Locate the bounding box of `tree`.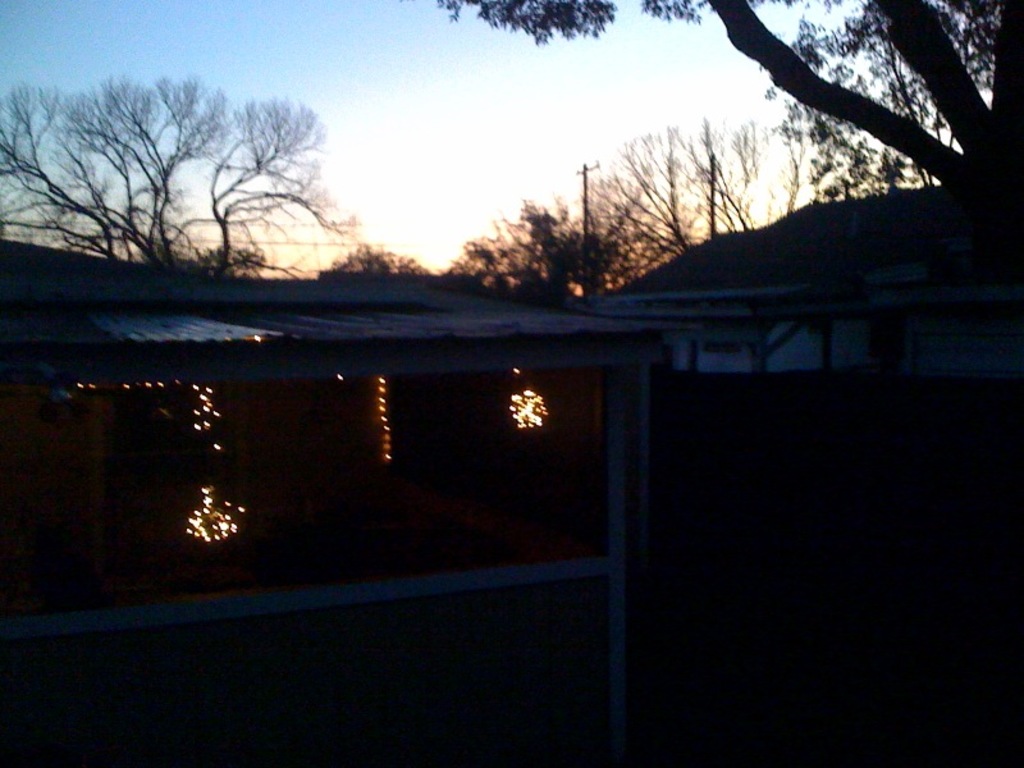
Bounding box: <box>439,0,1023,220</box>.
